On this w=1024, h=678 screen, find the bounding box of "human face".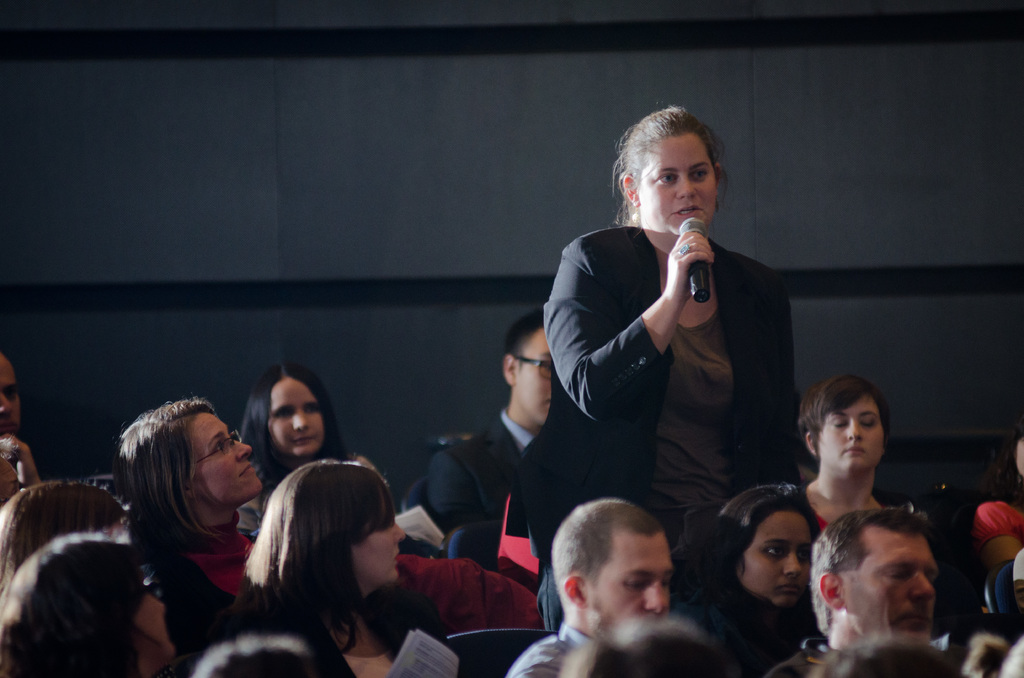
Bounding box: bbox=(584, 528, 675, 637).
